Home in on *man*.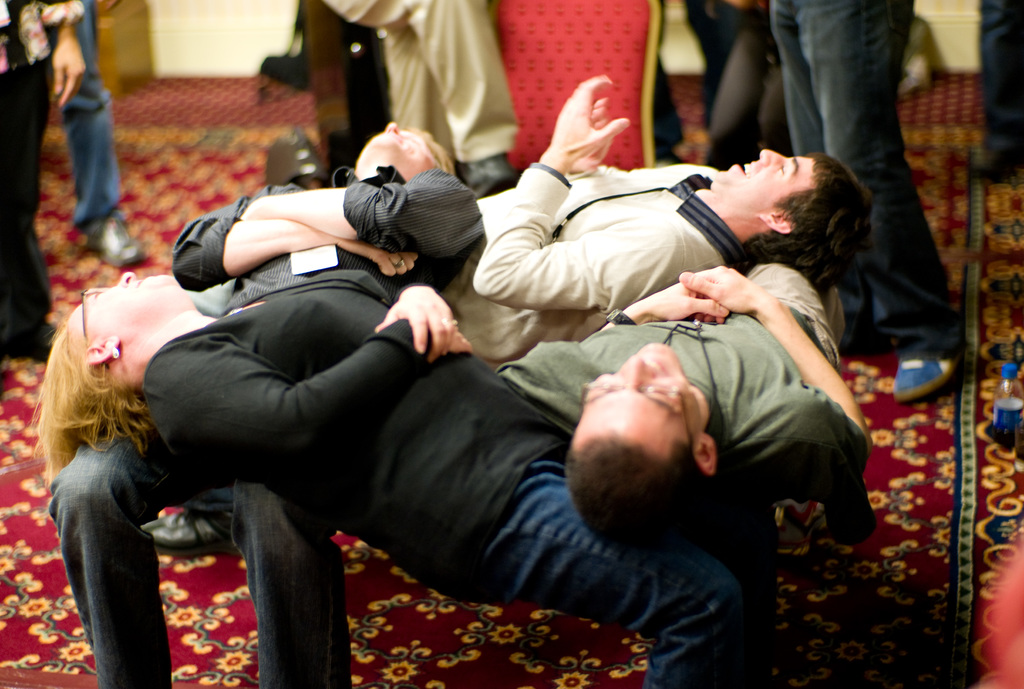
Homed in at box=[45, 117, 488, 688].
